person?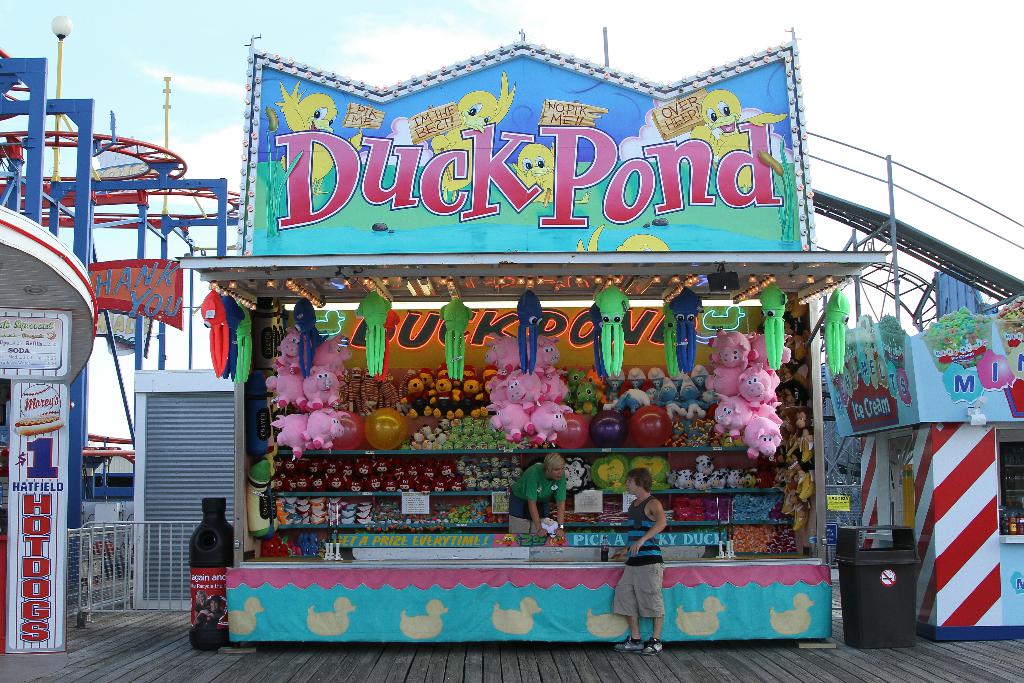
(left=196, top=593, right=221, bottom=630)
